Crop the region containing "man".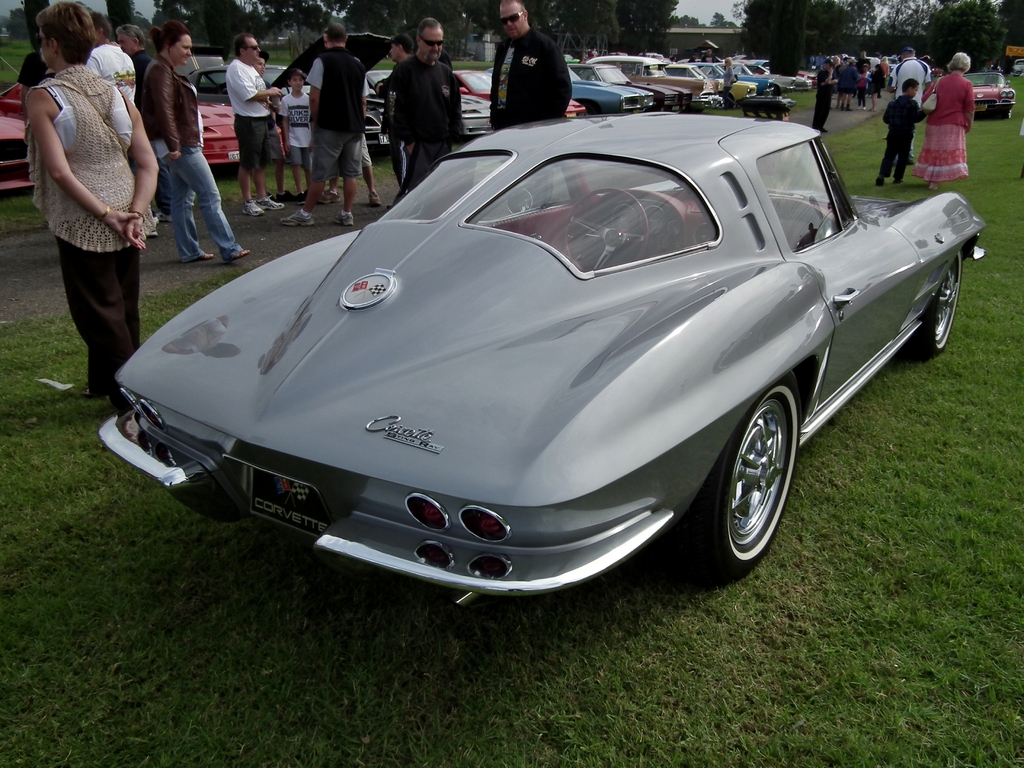
Crop region: l=888, t=43, r=932, b=162.
